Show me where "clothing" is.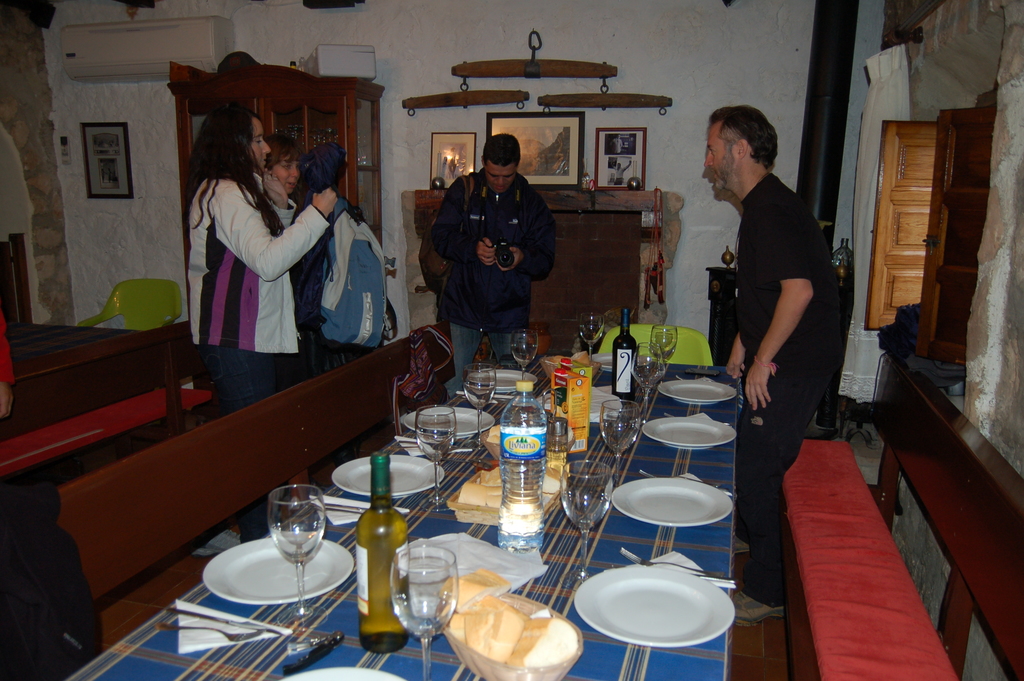
"clothing" is at (left=427, top=140, right=565, bottom=359).
